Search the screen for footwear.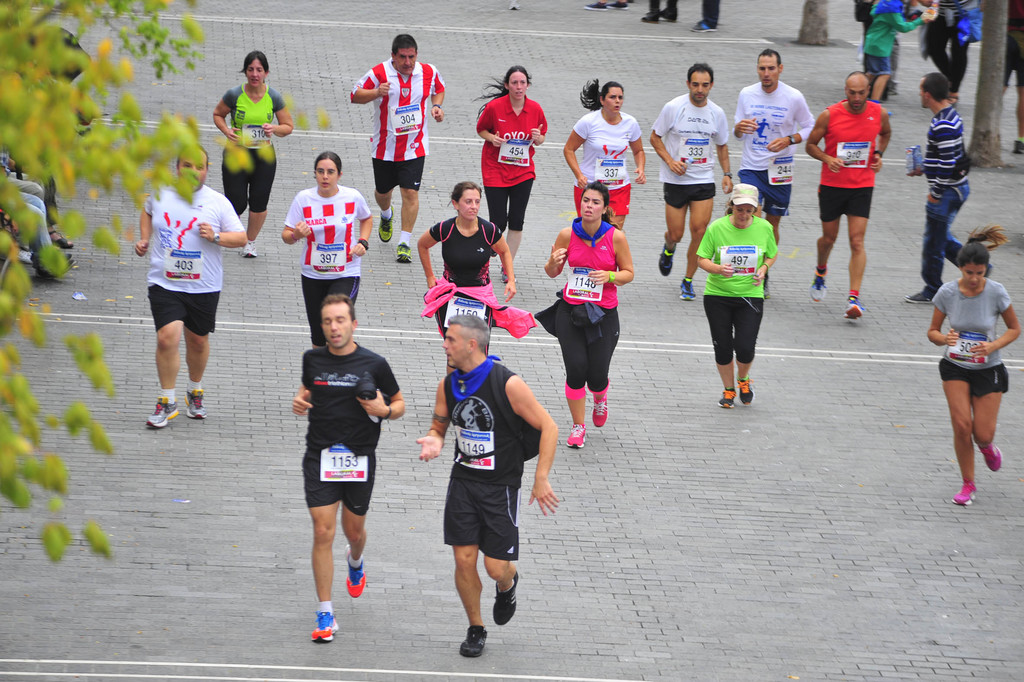
Found at detection(347, 545, 365, 596).
